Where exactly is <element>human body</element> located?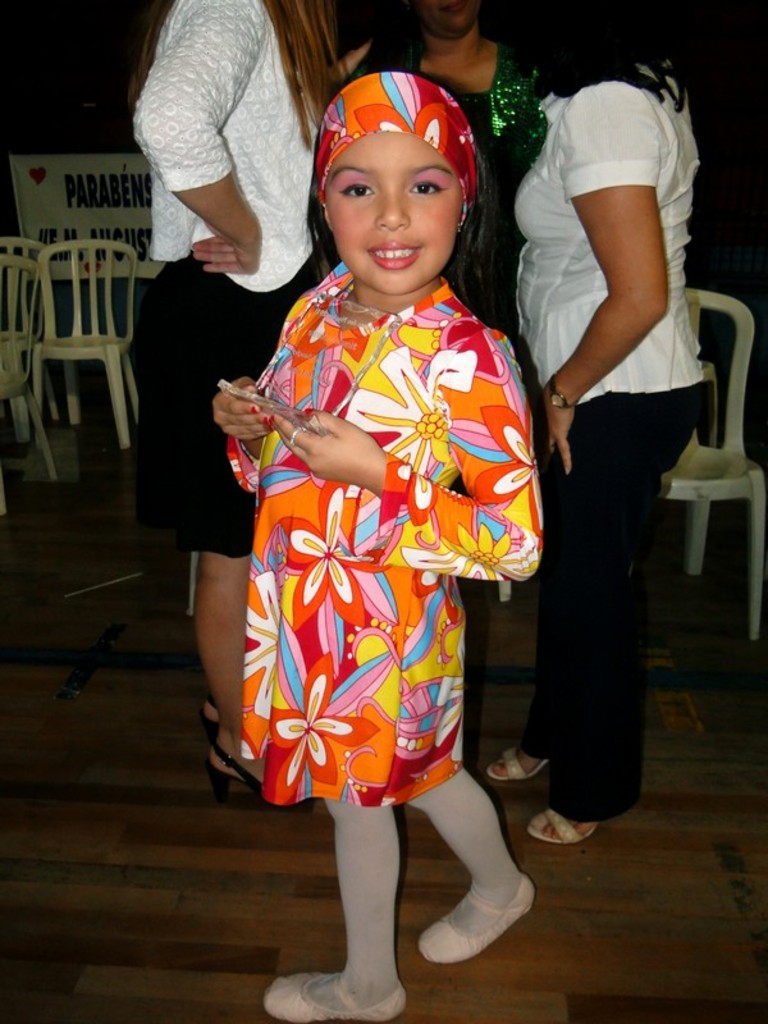
Its bounding box is <bbox>506, 9, 732, 814</bbox>.
